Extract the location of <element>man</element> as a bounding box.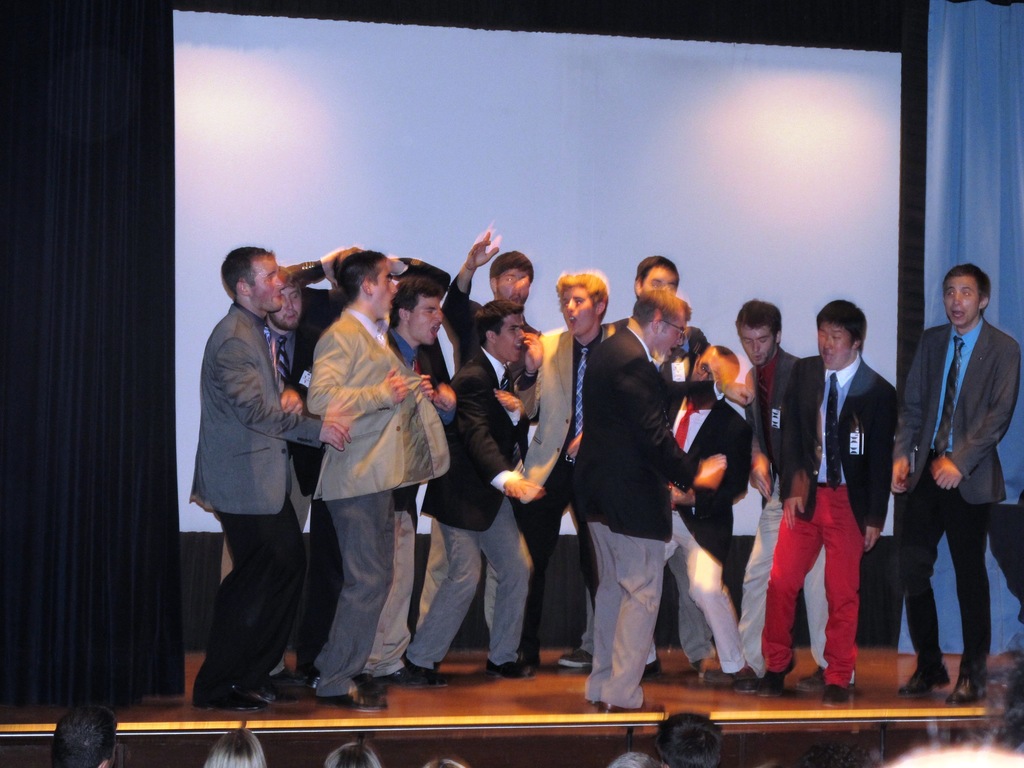
(x1=609, y1=253, x2=707, y2=384).
